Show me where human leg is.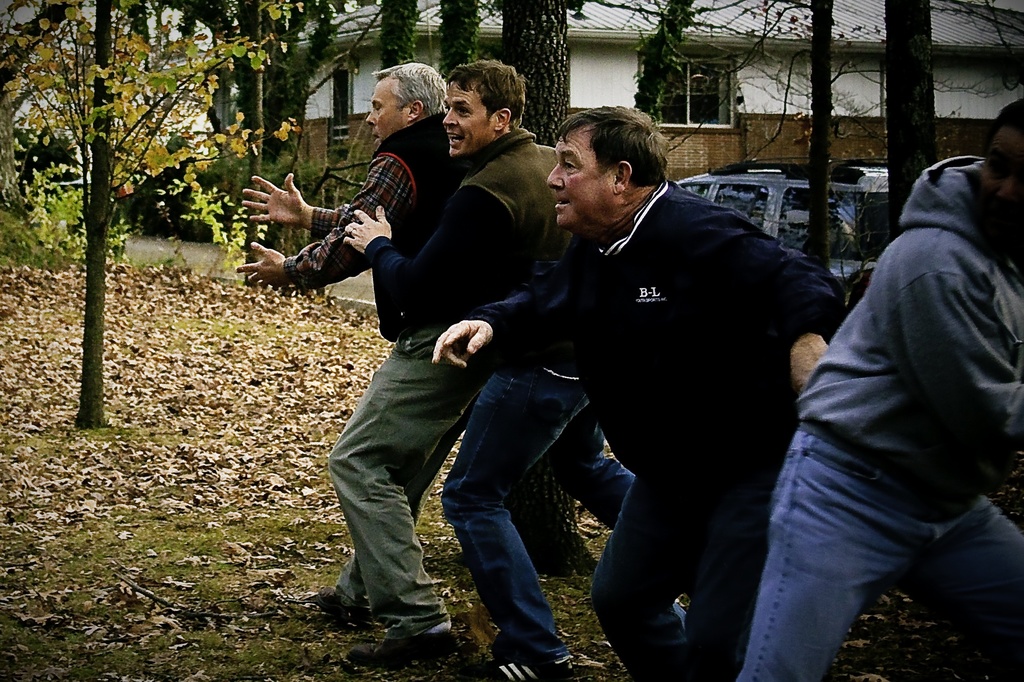
human leg is at bbox=(685, 492, 769, 681).
